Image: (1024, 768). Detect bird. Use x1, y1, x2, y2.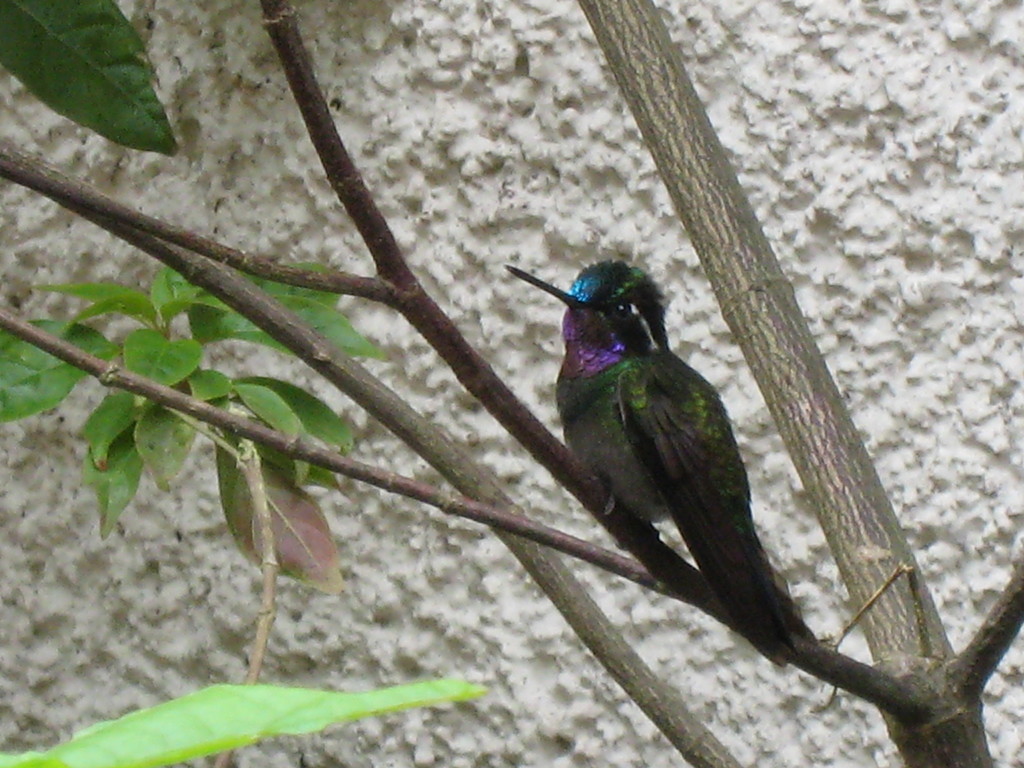
506, 234, 868, 694.
